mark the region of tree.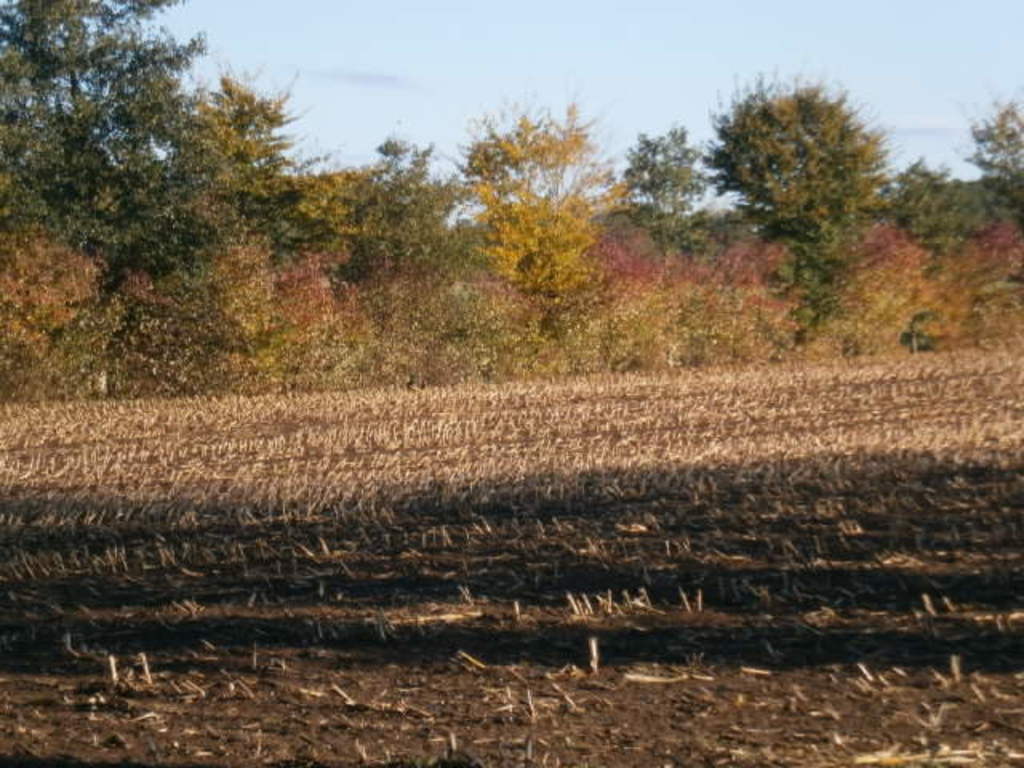
Region: (left=0, top=8, right=253, bottom=421).
